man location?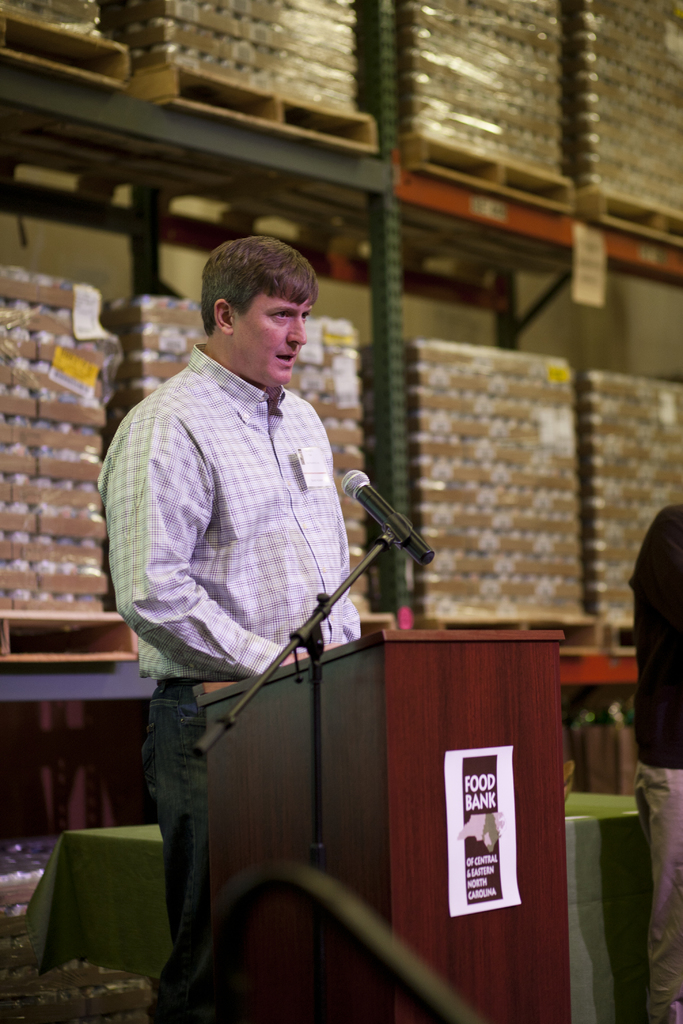
detection(106, 223, 427, 916)
